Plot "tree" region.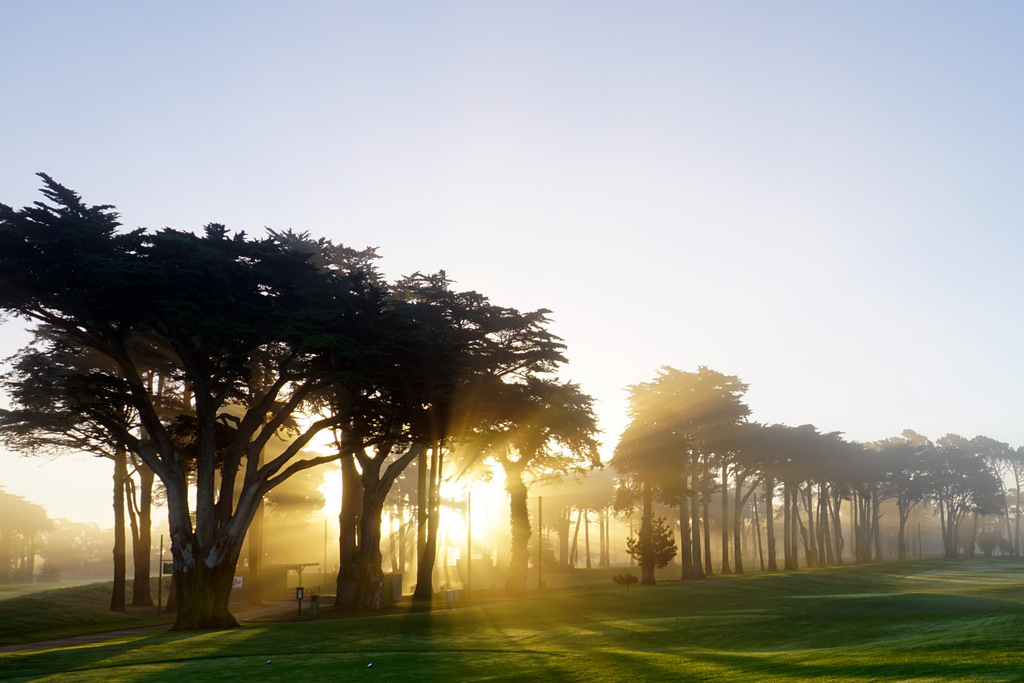
Plotted at left=384, top=376, right=602, bottom=611.
